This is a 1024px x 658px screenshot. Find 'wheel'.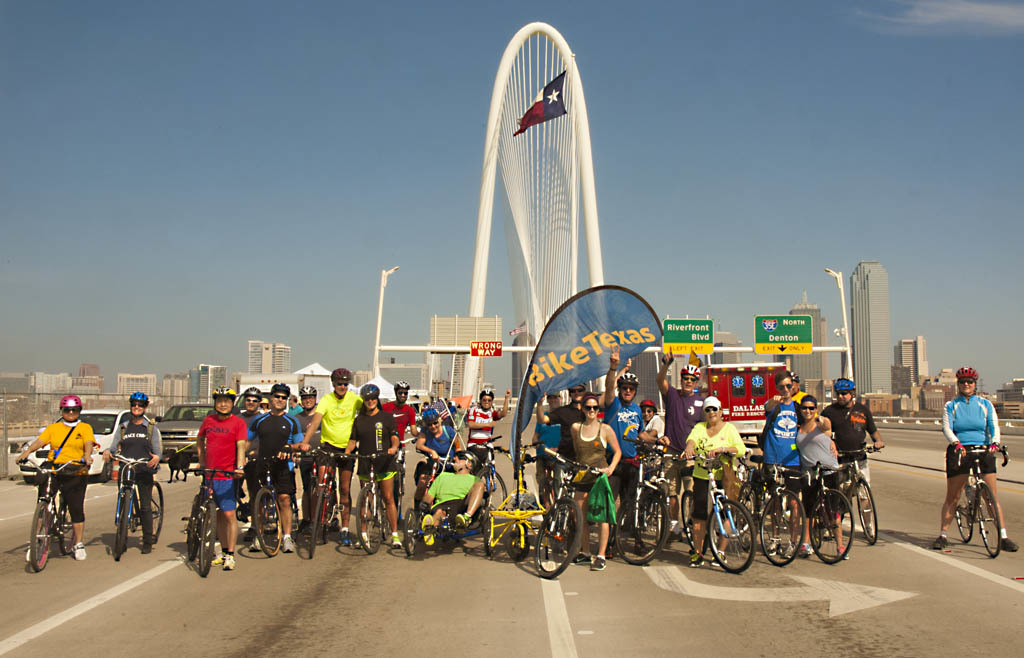
Bounding box: box(705, 495, 757, 572).
